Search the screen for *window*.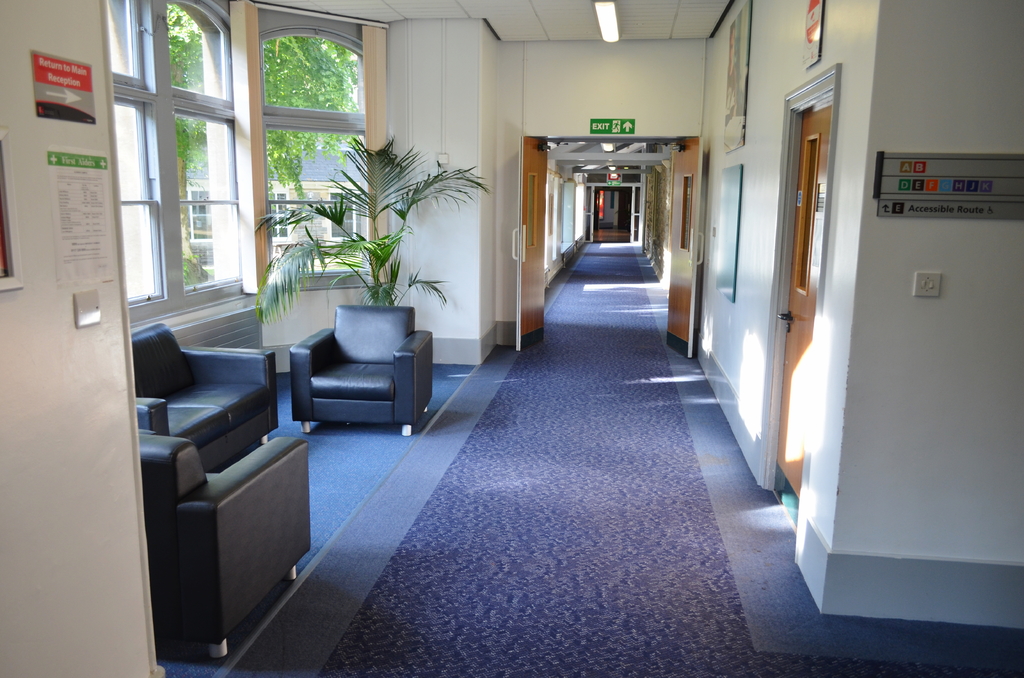
Found at 134,0,237,326.
